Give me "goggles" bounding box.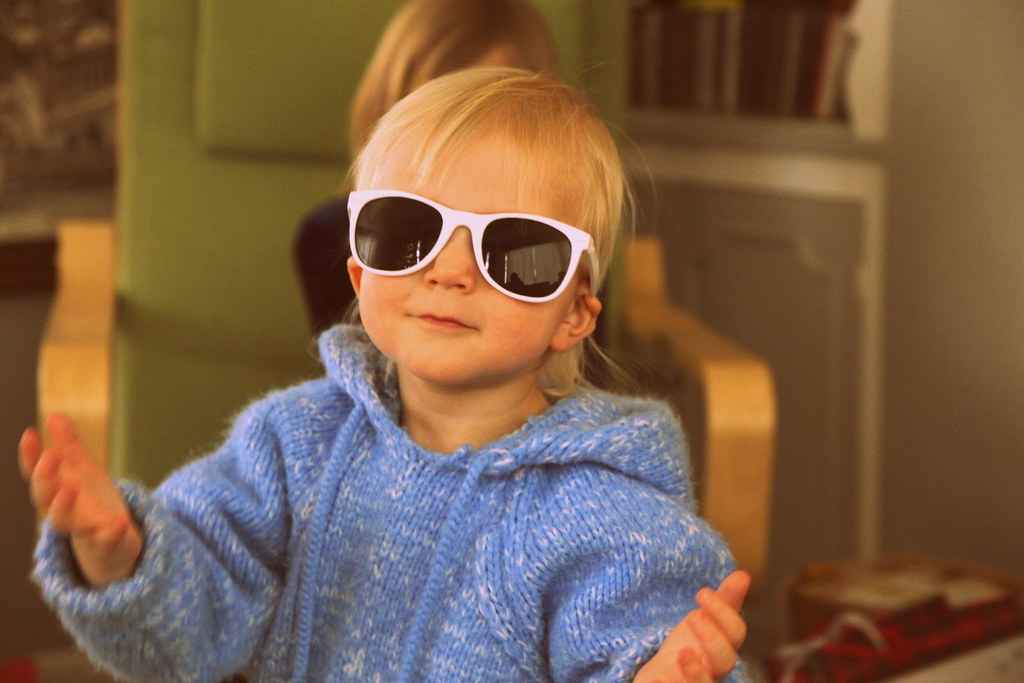
bbox=(362, 186, 602, 292).
